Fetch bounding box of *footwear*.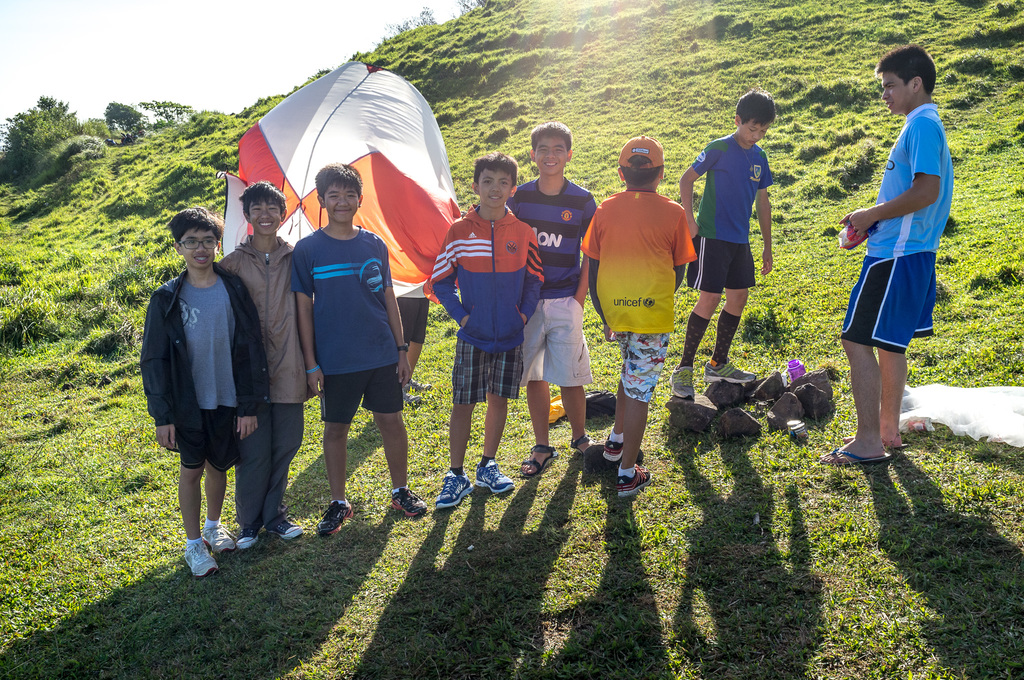
Bbox: pyautogui.locateOnScreen(391, 483, 430, 514).
